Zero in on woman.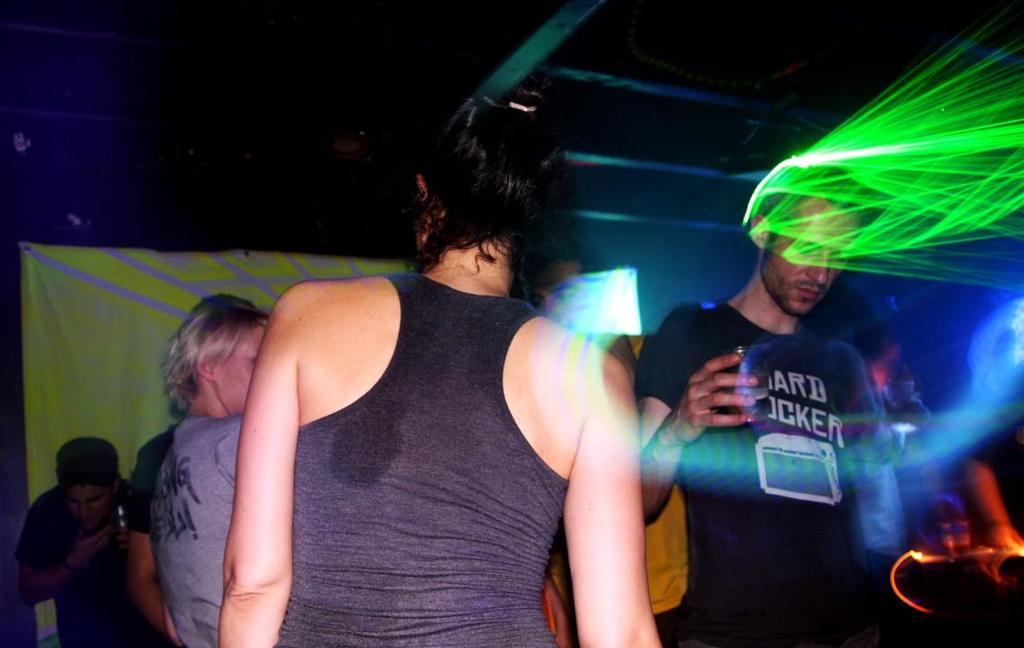
Zeroed in: x1=127 y1=280 x2=277 y2=647.
